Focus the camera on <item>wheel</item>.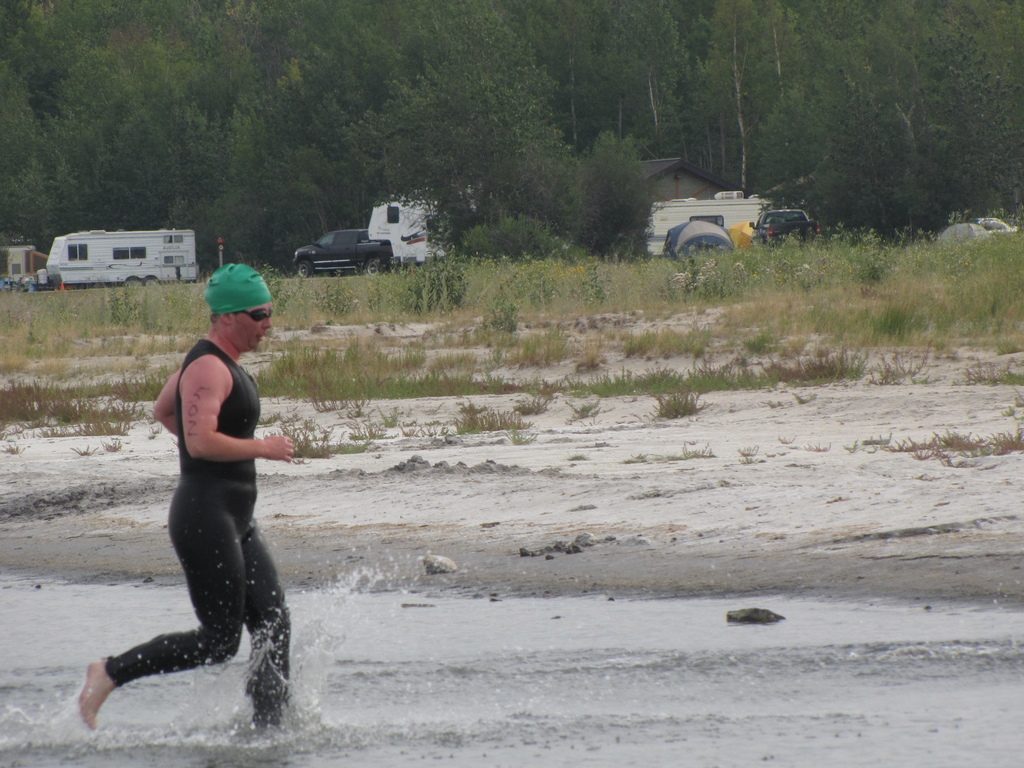
Focus region: bbox=[366, 257, 382, 282].
